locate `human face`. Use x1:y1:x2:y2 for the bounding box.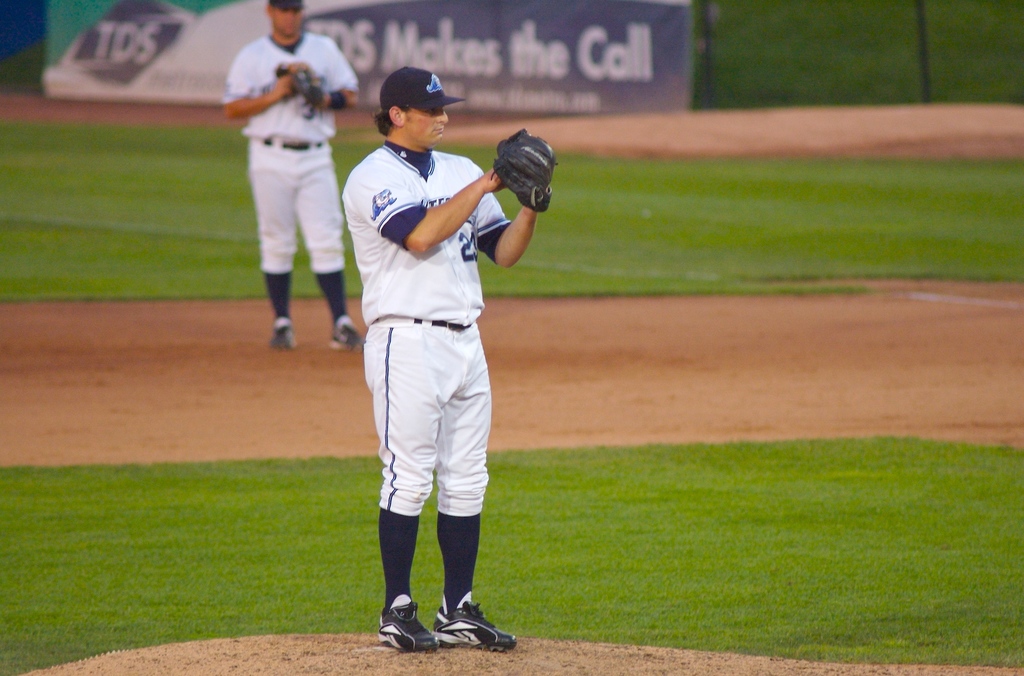
273:5:304:34.
